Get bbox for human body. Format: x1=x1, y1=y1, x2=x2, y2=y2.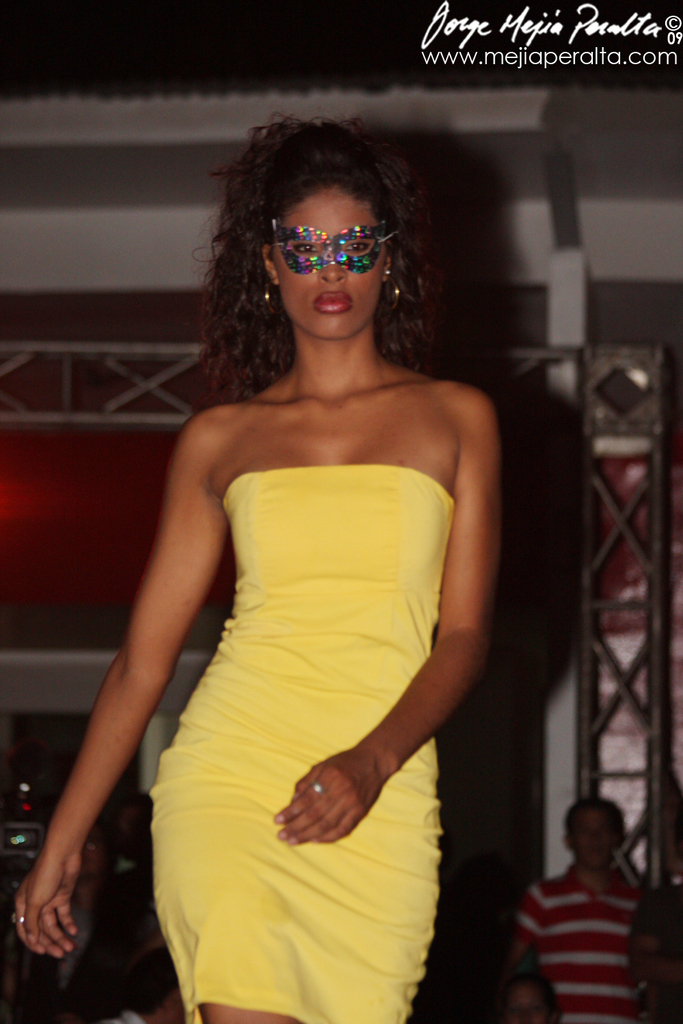
x1=506, y1=793, x2=658, y2=1023.
